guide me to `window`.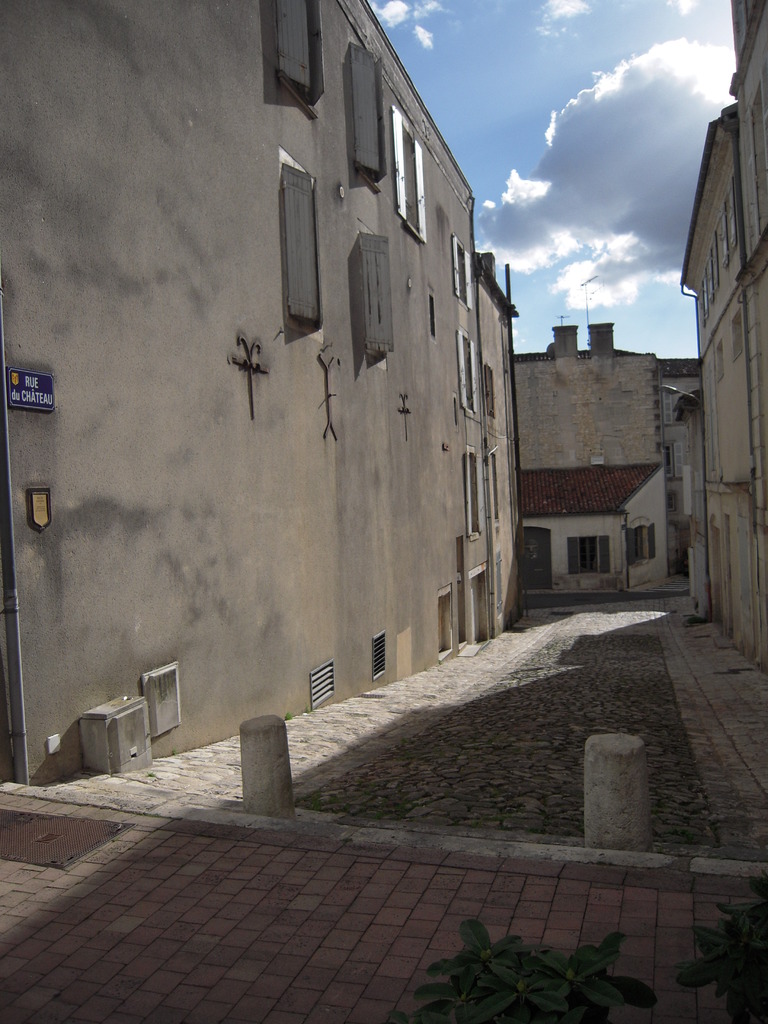
Guidance: 280, 142, 327, 344.
